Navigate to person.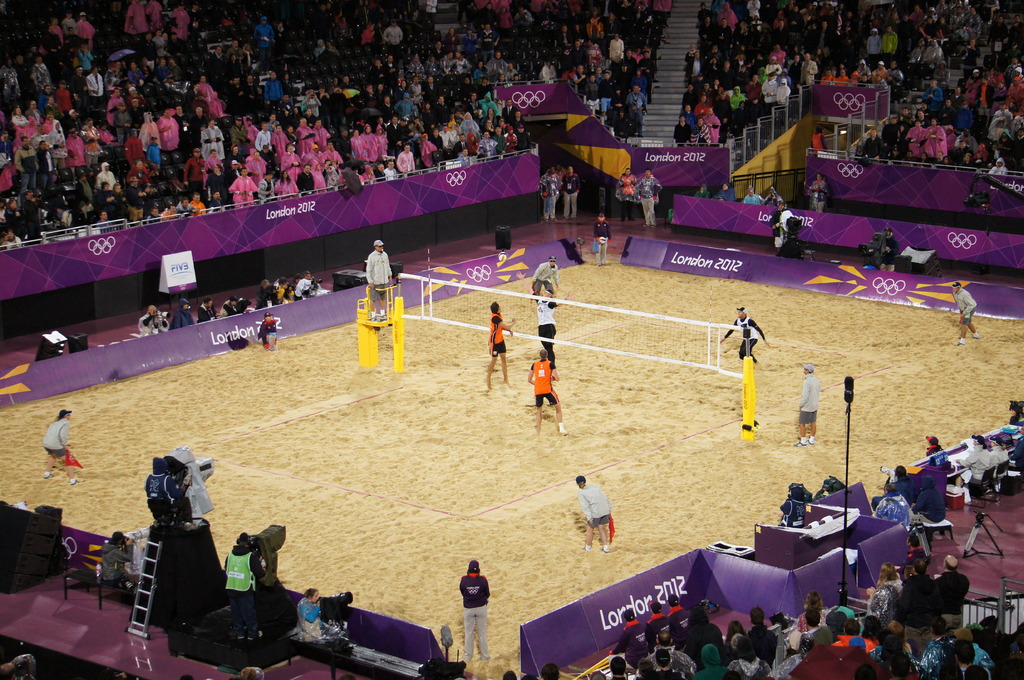
Navigation target: region(630, 169, 666, 233).
